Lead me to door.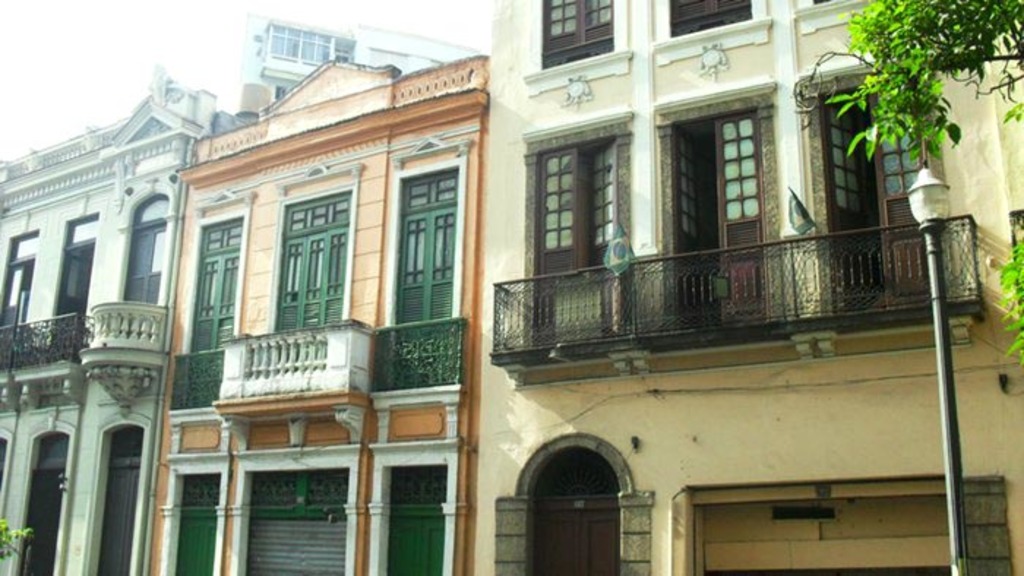
Lead to [x1=275, y1=225, x2=348, y2=363].
